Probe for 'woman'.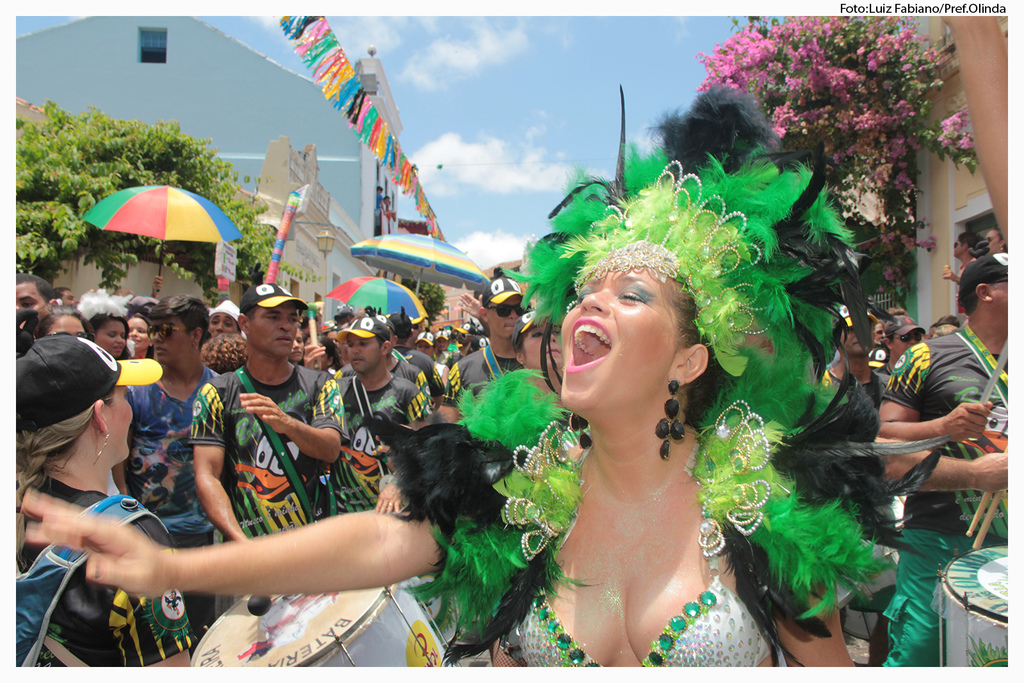
Probe result: <box>76,281,146,368</box>.
